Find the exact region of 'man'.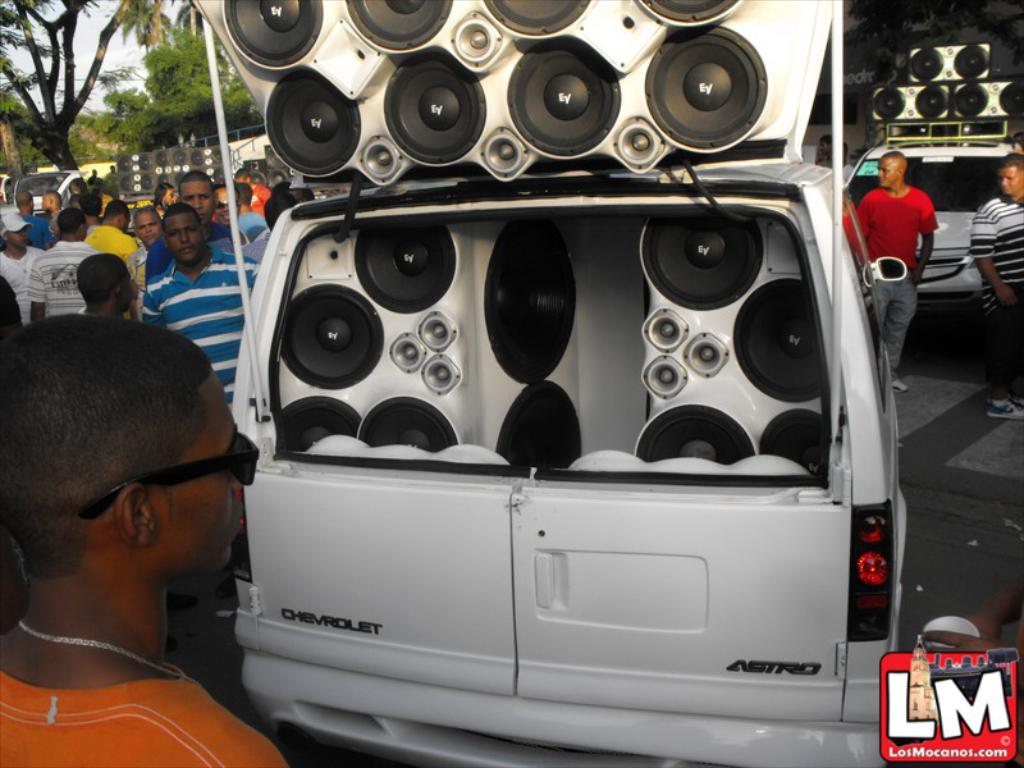
Exact region: 810, 133, 851, 174.
